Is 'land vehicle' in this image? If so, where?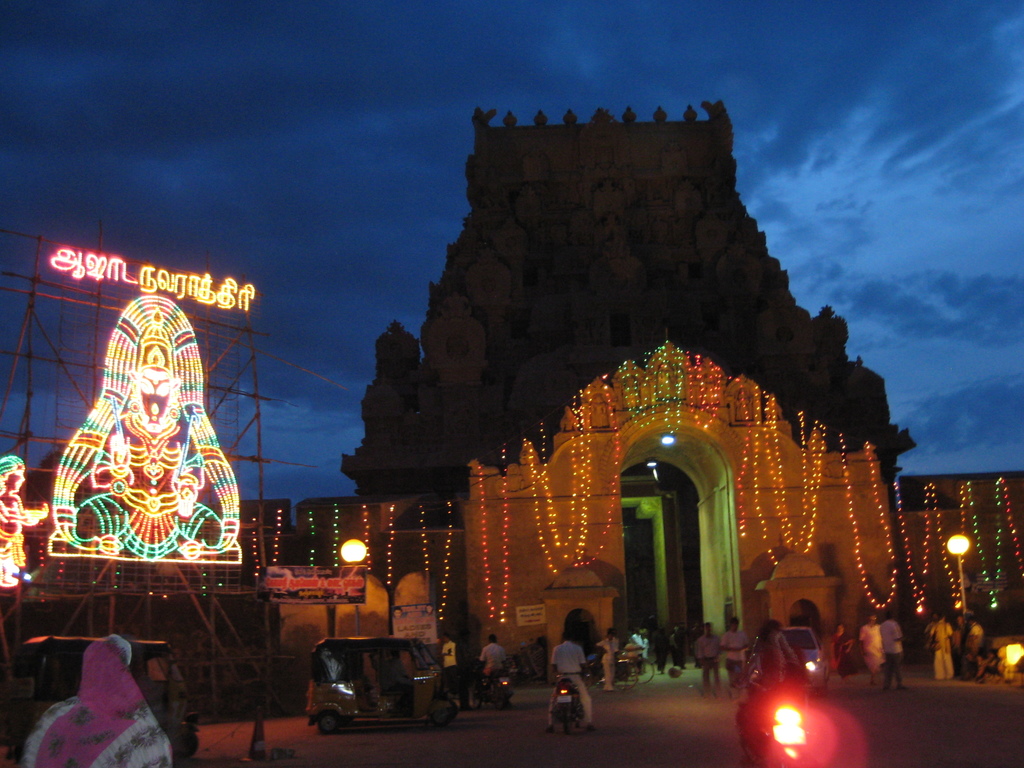
Yes, at [739,701,806,767].
